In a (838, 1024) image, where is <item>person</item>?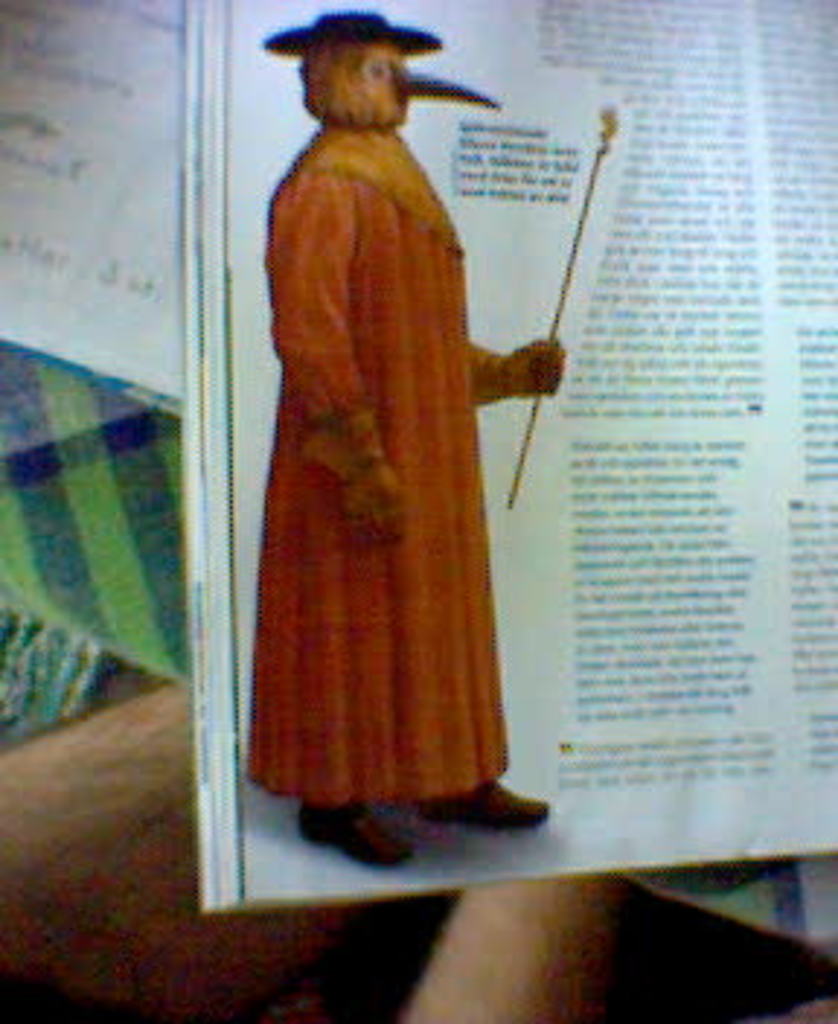
locate(250, 6, 570, 870).
